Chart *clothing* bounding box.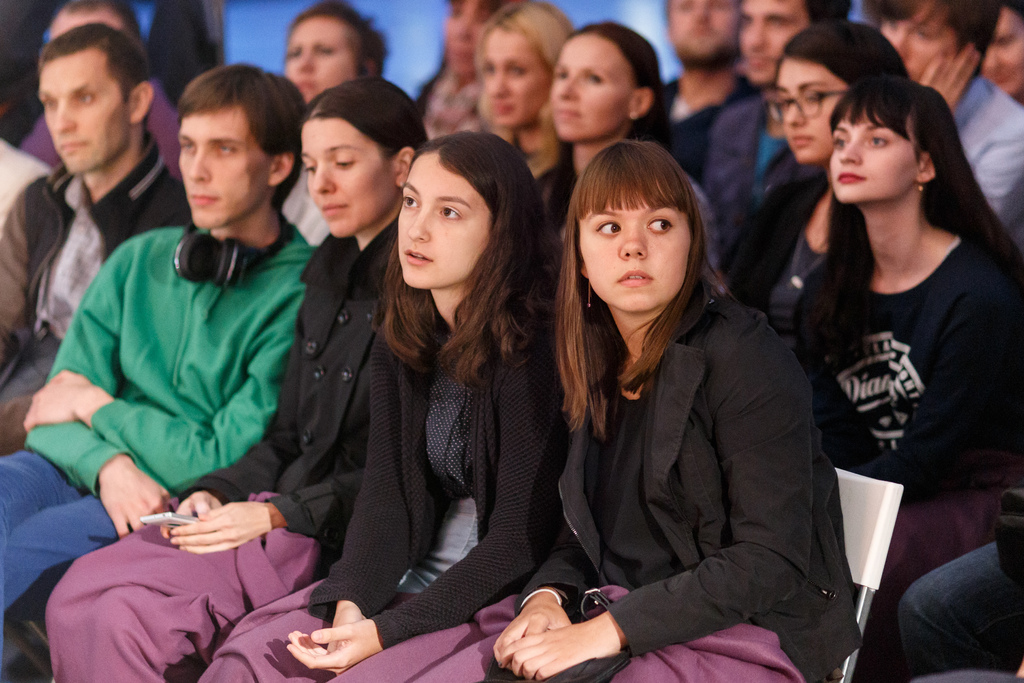
Charted: select_region(644, 63, 760, 183).
